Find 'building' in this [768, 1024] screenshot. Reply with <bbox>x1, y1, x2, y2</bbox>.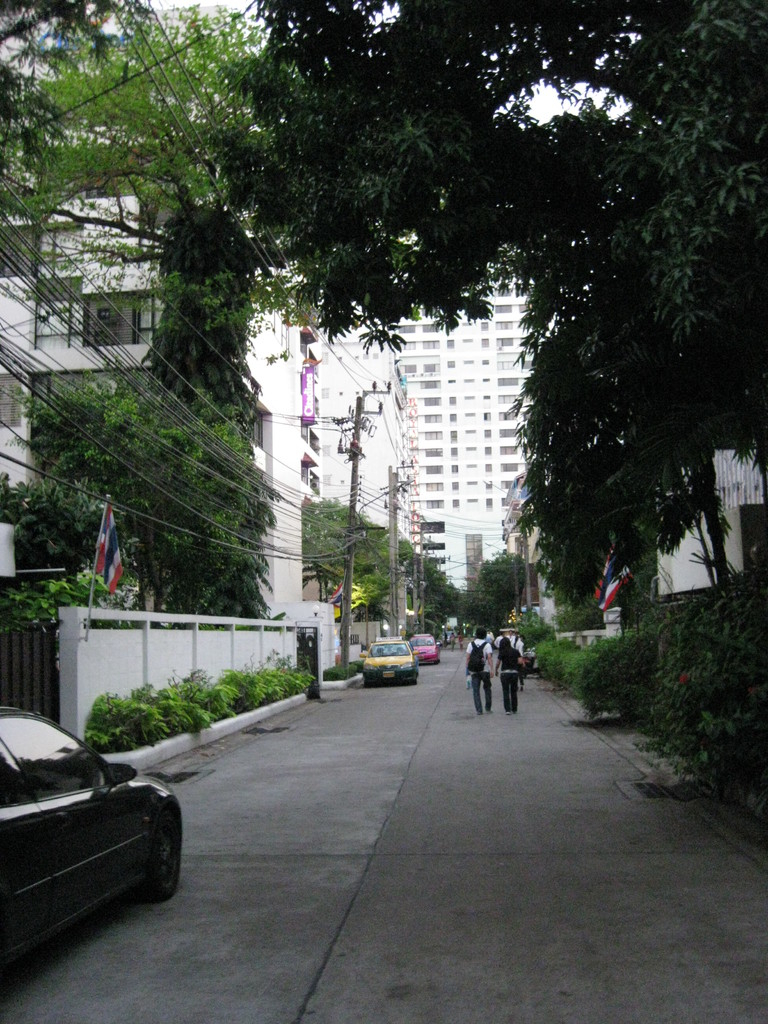
<bbox>419, 514, 513, 591</bbox>.
